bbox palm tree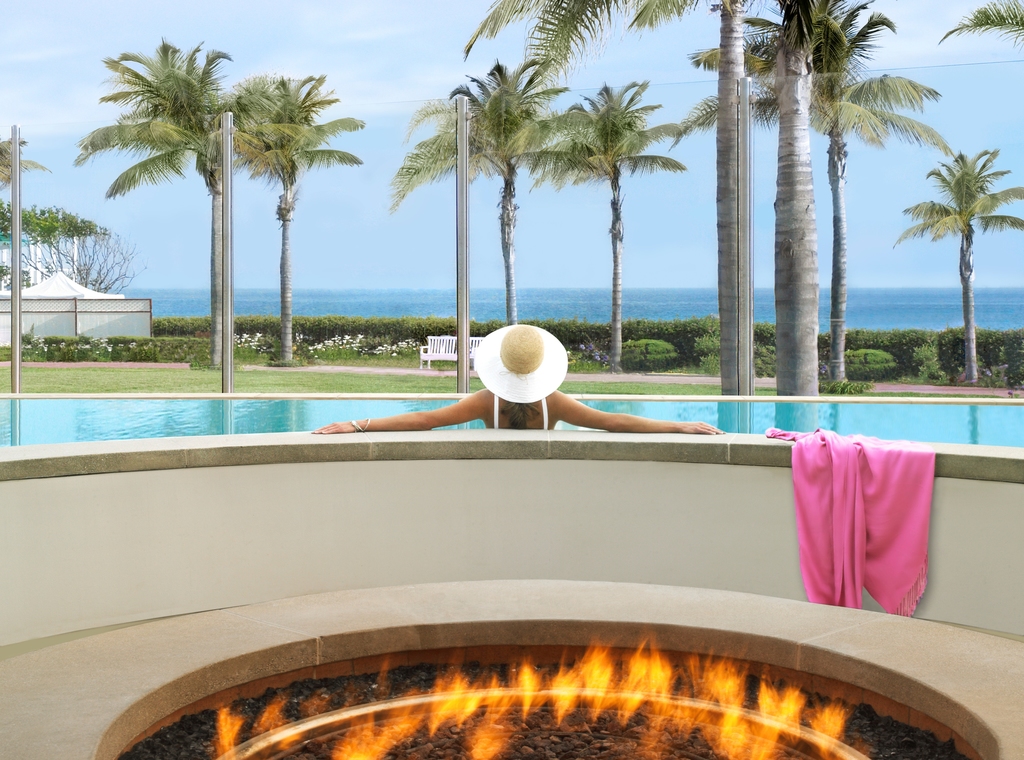
522,75,690,374
